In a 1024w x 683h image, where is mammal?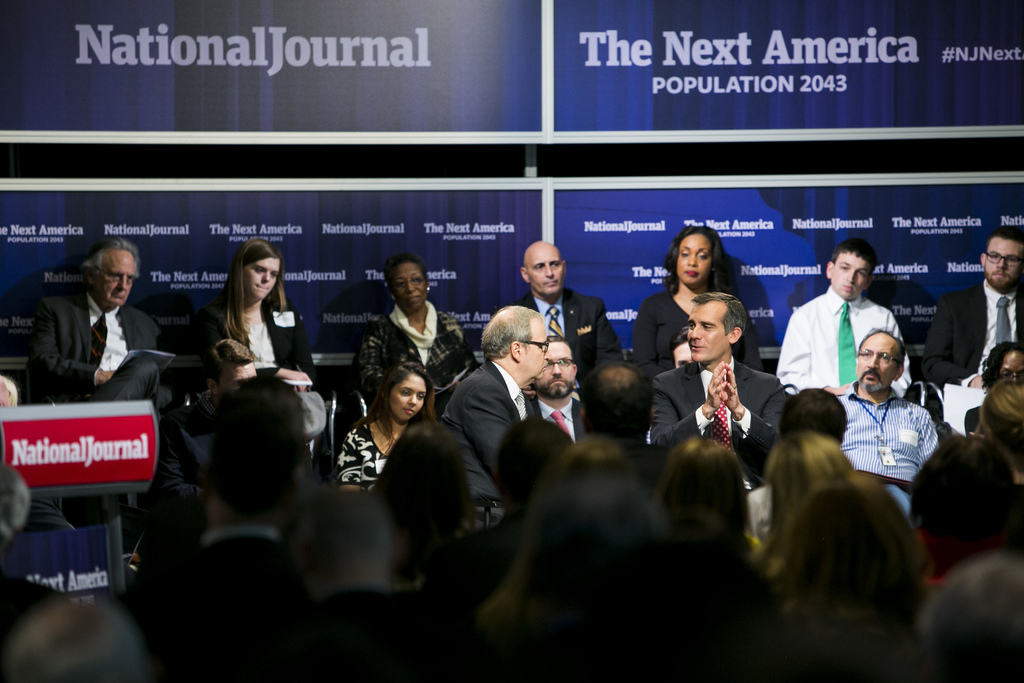
(left=515, top=236, right=635, bottom=386).
